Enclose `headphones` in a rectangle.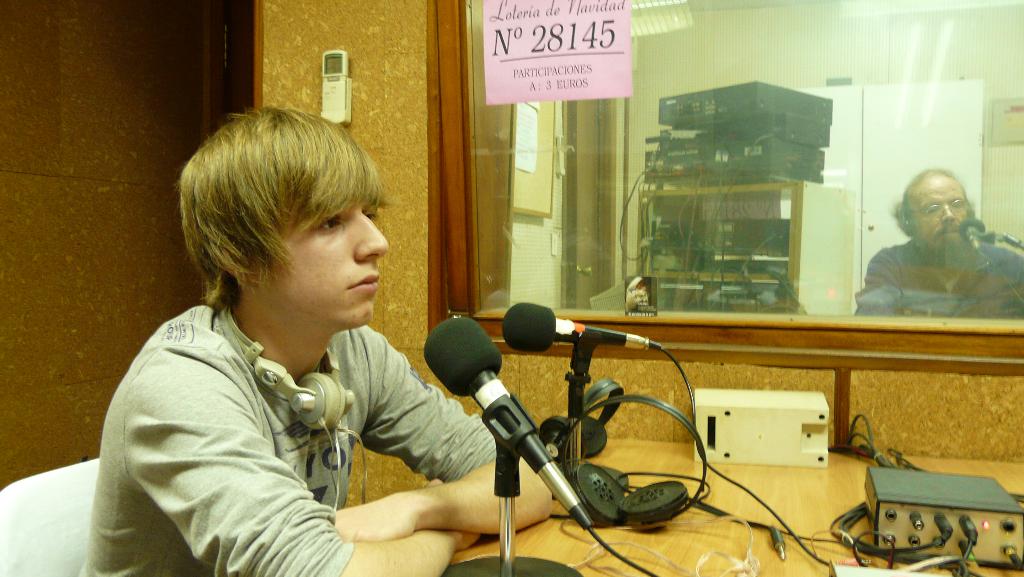
pyautogui.locateOnScreen(895, 185, 987, 250).
